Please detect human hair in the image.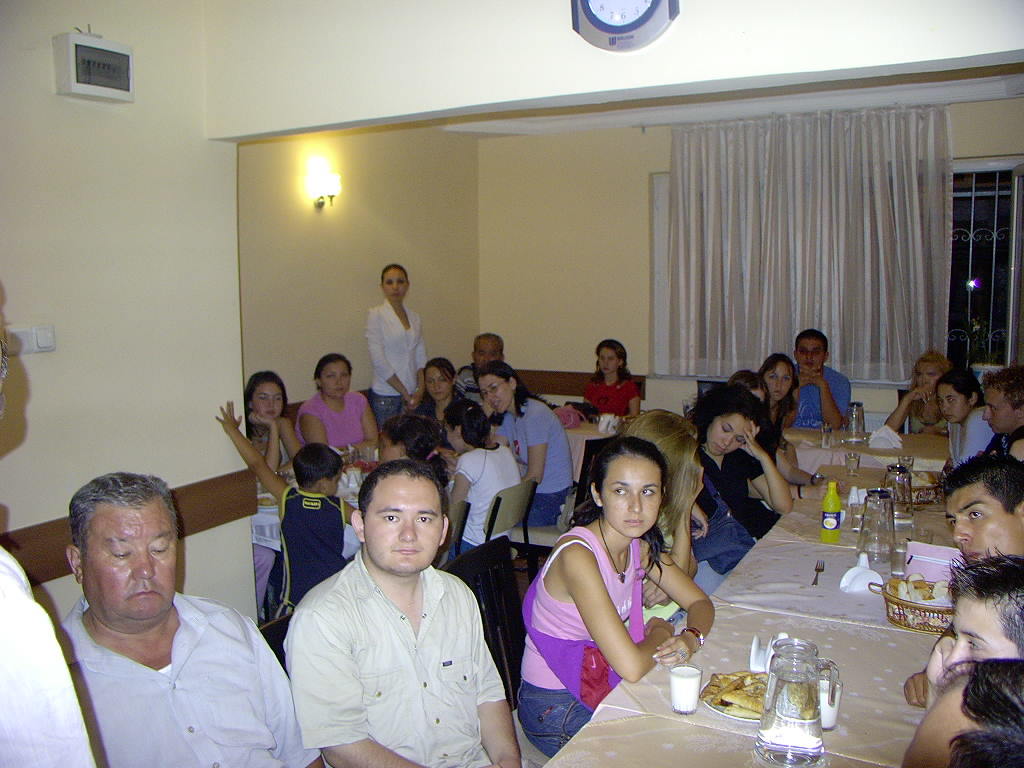
l=312, t=352, r=353, b=389.
